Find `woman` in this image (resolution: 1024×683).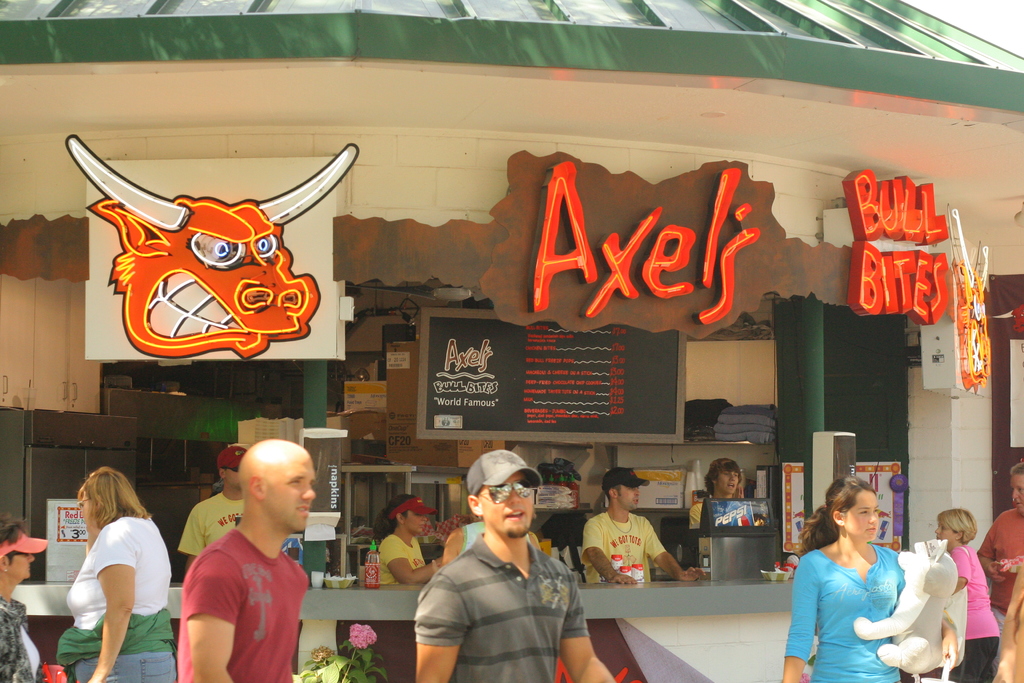
bbox=[787, 485, 941, 672].
